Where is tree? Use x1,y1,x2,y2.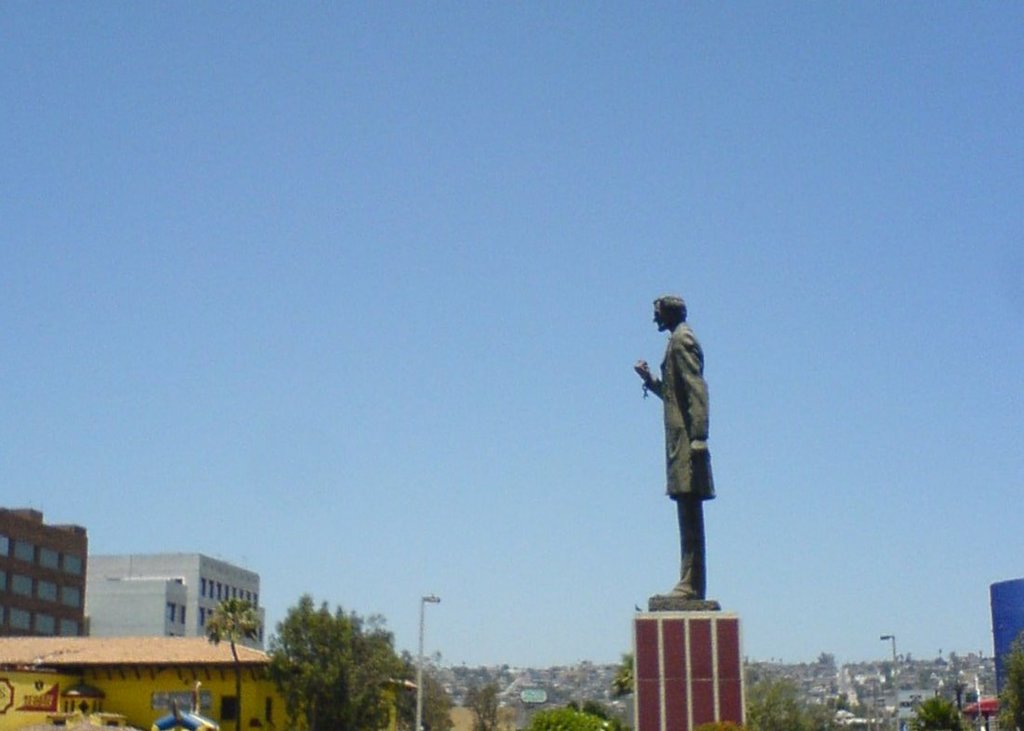
610,652,632,695.
